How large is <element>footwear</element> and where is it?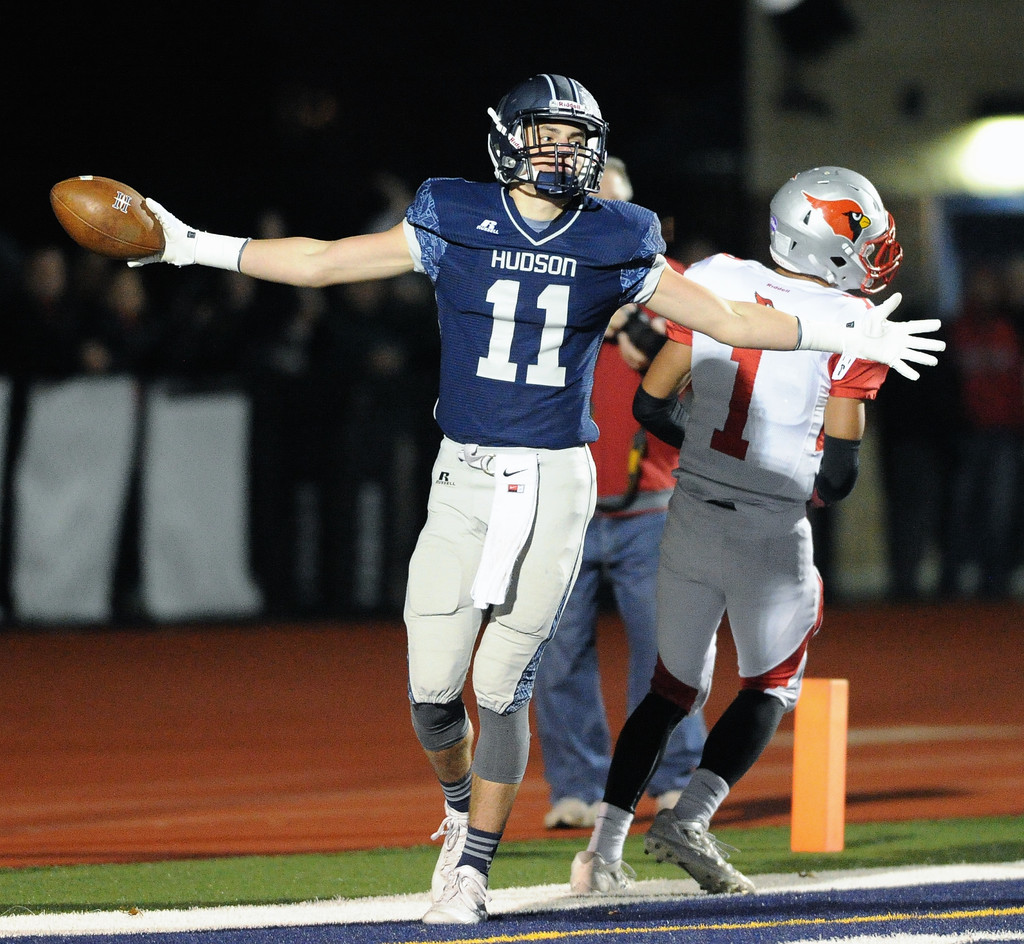
Bounding box: x1=632, y1=807, x2=753, y2=900.
